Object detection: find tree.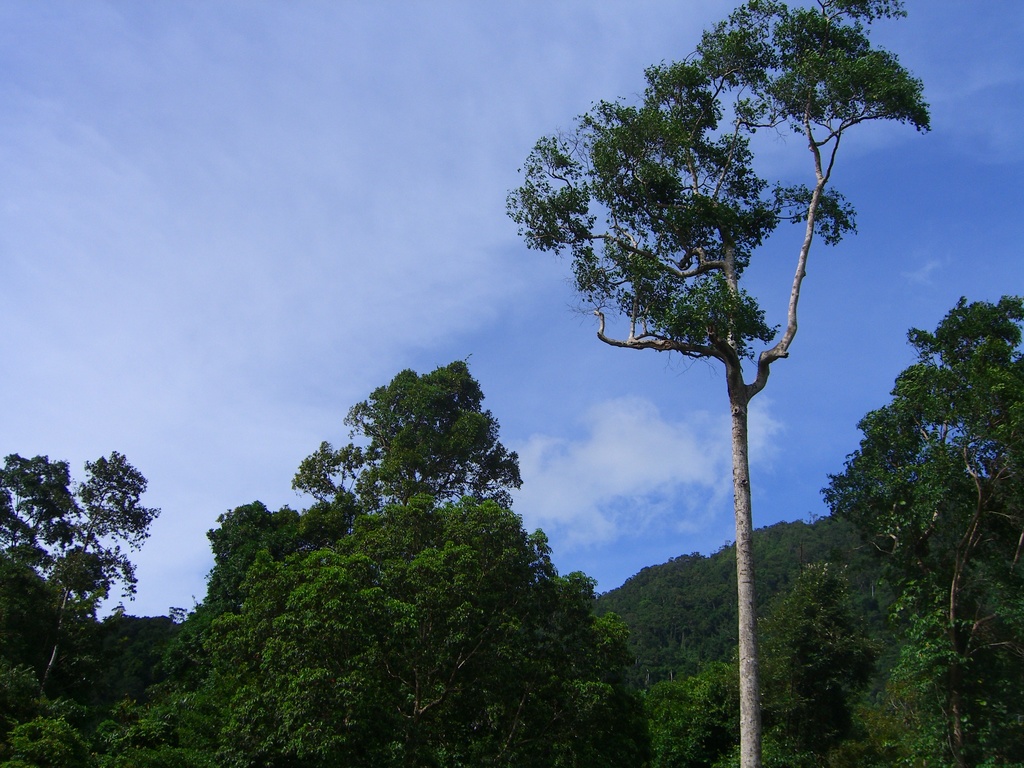
box=[0, 355, 655, 767].
